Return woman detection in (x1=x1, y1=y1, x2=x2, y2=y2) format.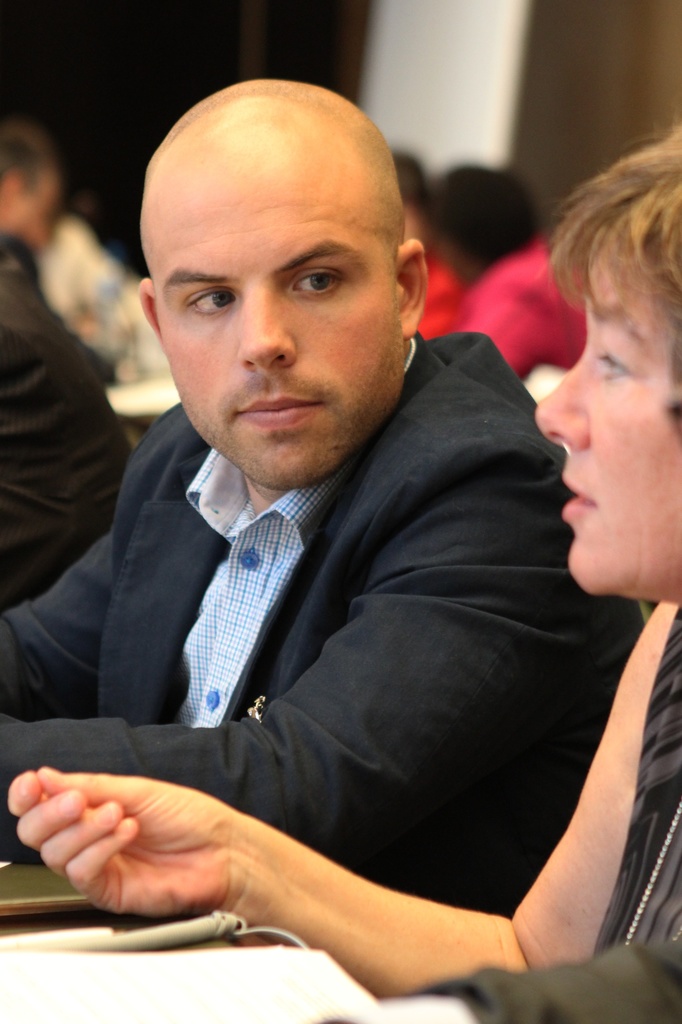
(x1=0, y1=126, x2=681, y2=1016).
